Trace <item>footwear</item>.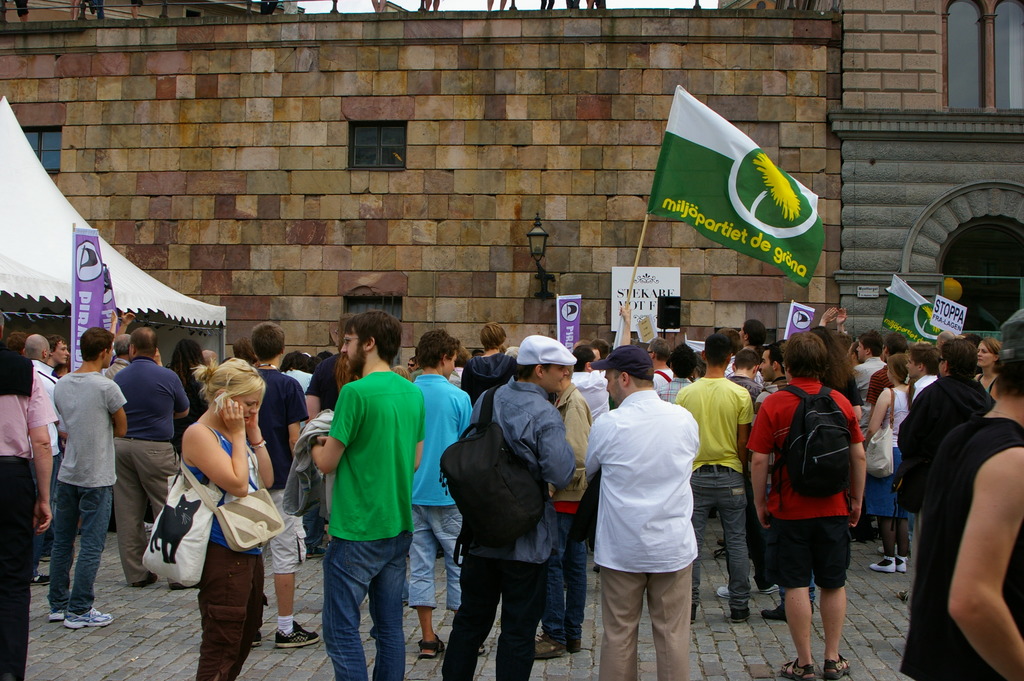
Traced to rect(760, 587, 776, 597).
